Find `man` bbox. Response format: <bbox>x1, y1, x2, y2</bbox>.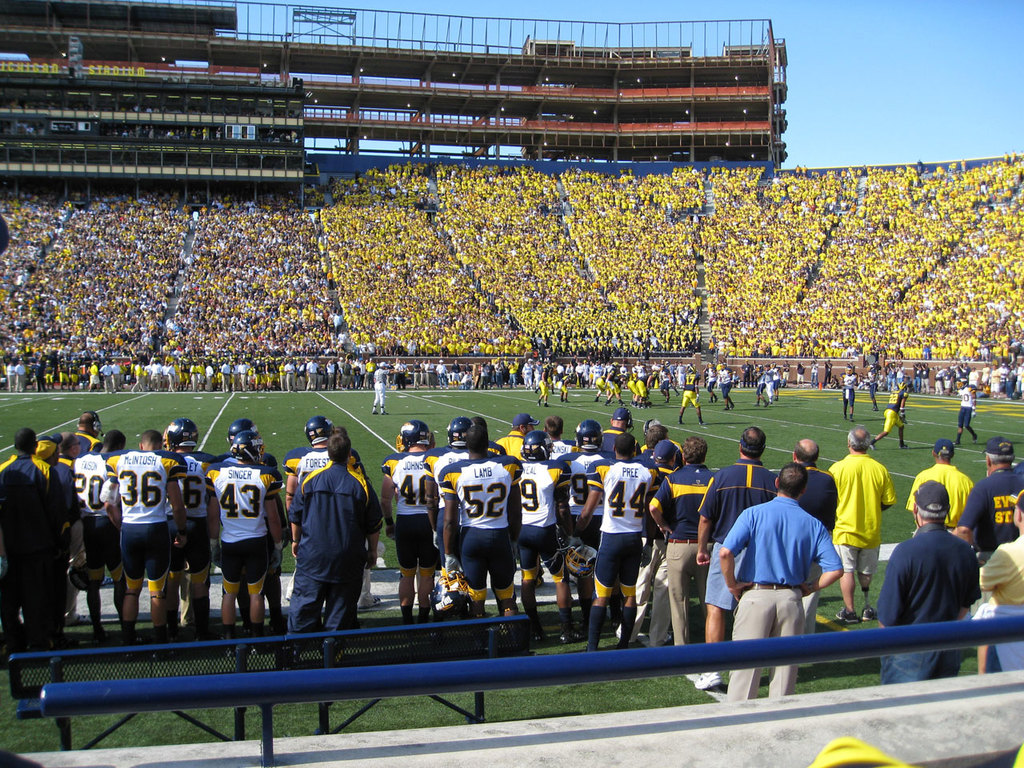
<bbox>658, 364, 670, 406</bbox>.
